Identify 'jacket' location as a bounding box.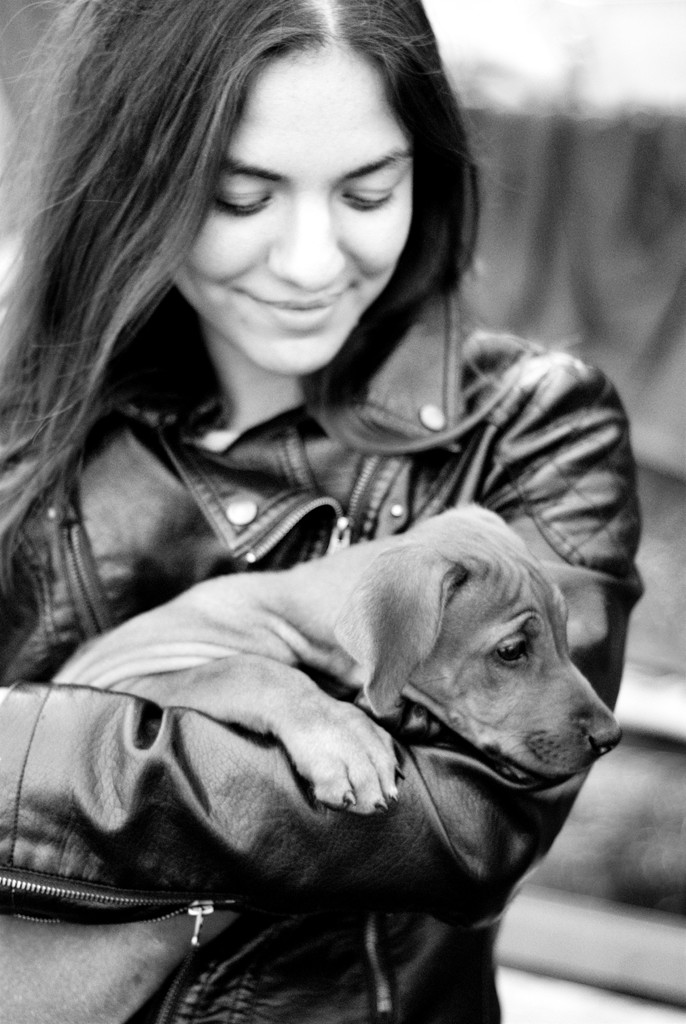
box(0, 295, 644, 1023).
